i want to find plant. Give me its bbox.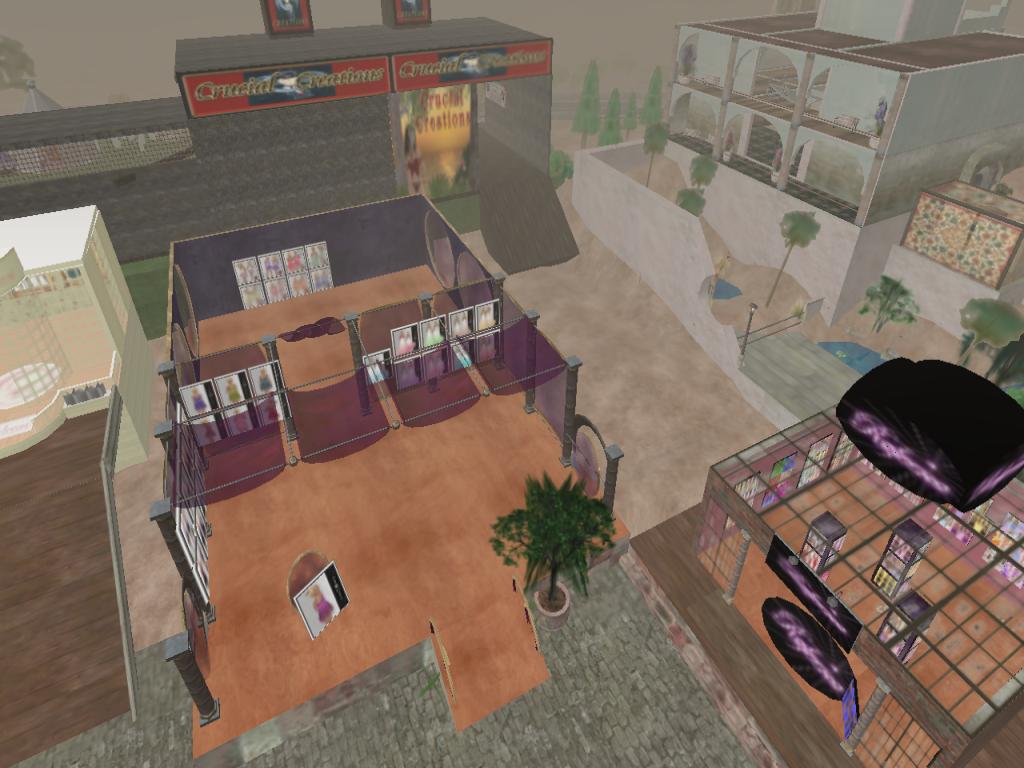
{"x1": 858, "y1": 270, "x2": 917, "y2": 338}.
